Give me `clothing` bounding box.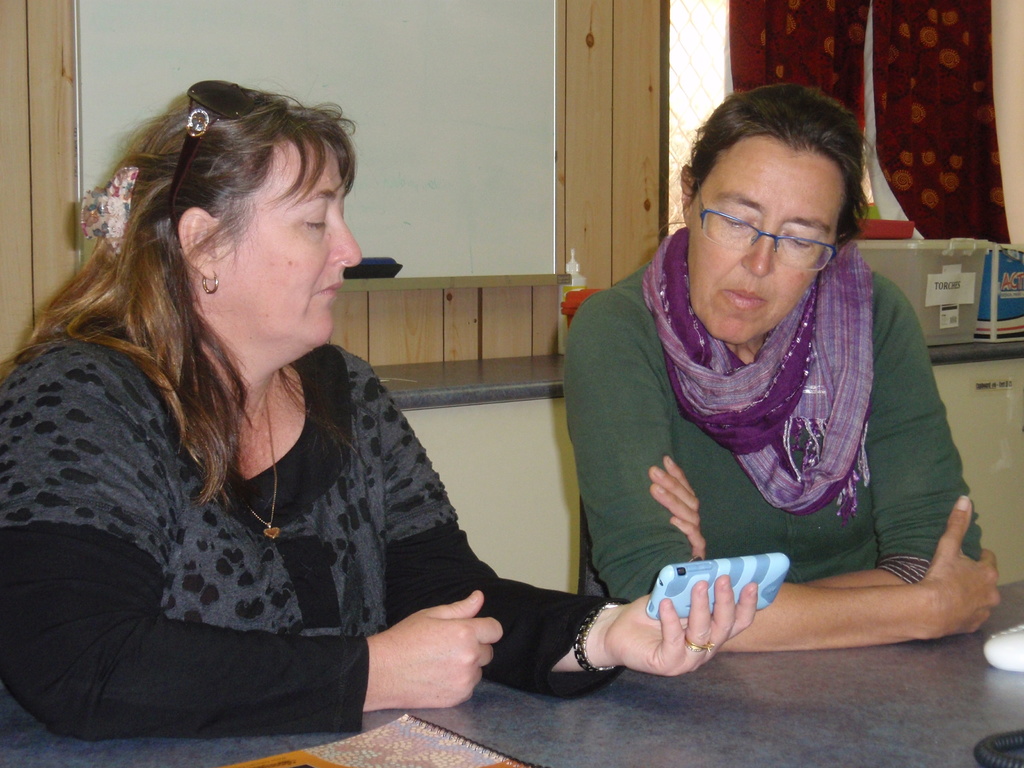
0, 317, 632, 735.
